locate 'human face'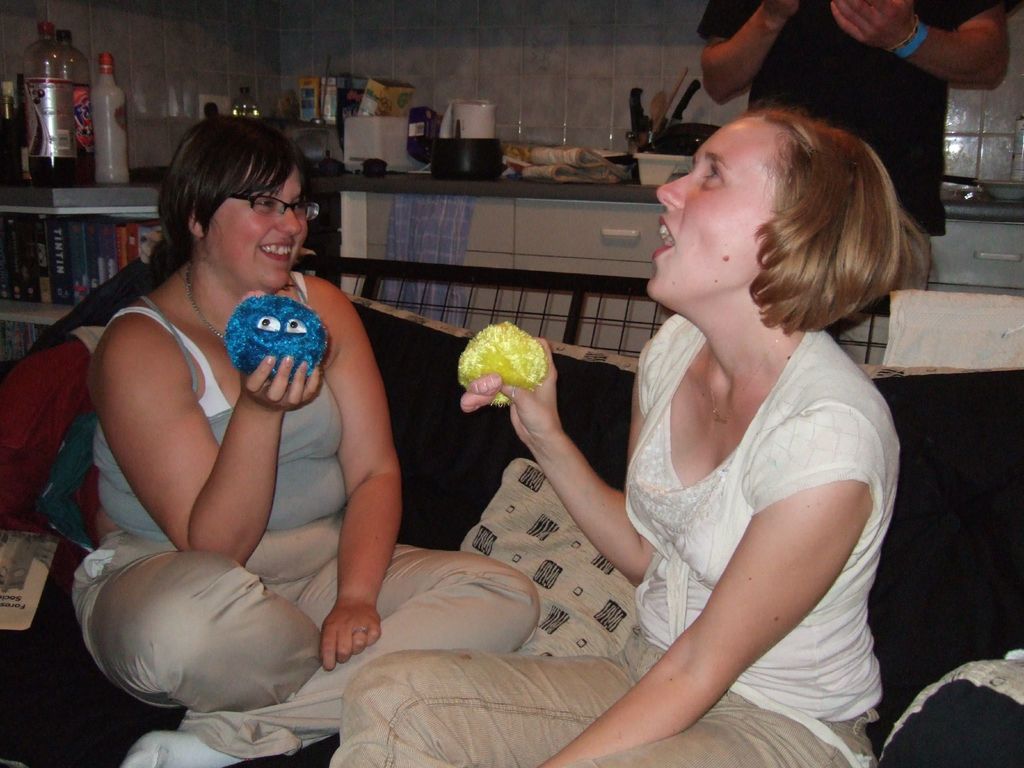
(left=636, top=116, right=782, bottom=304)
